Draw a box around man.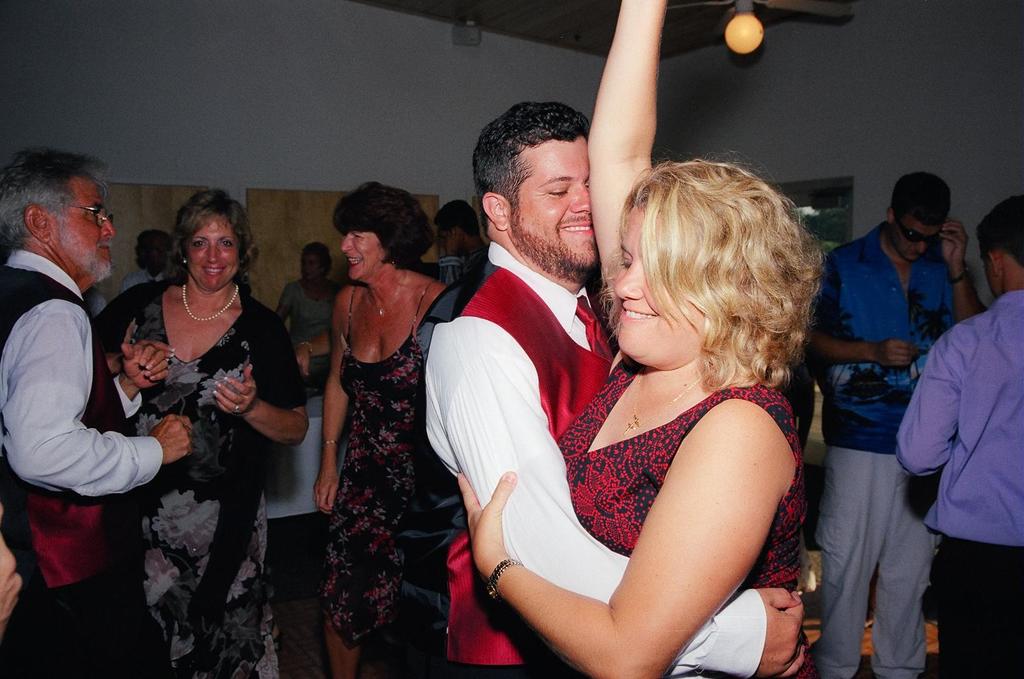
{"left": 422, "top": 100, "right": 816, "bottom": 678}.
